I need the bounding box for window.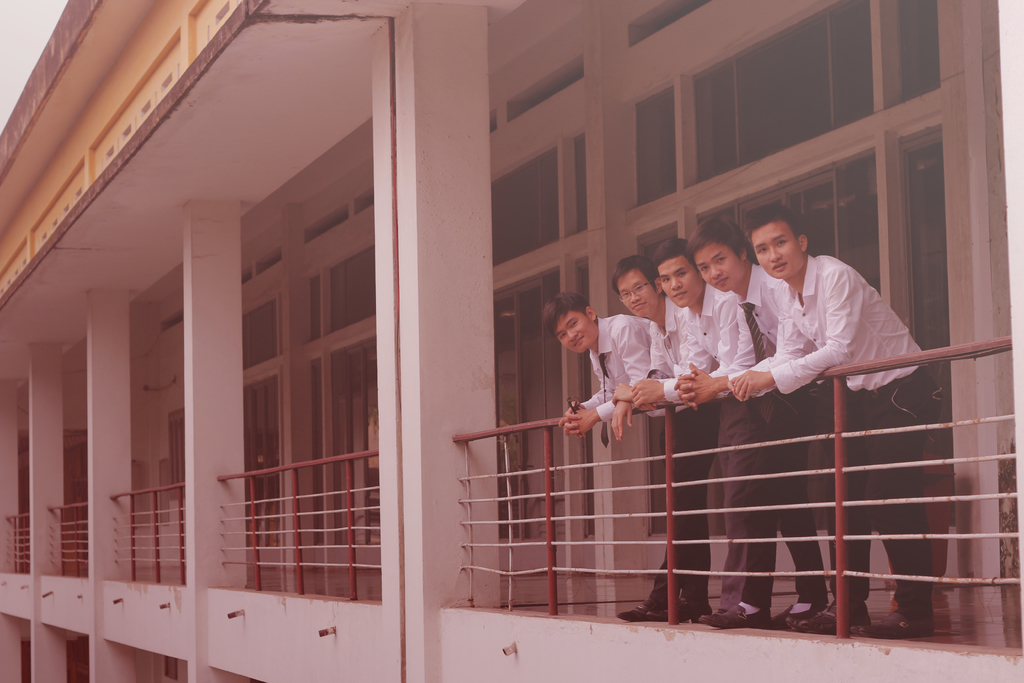
Here it is: detection(897, 0, 939, 98).
